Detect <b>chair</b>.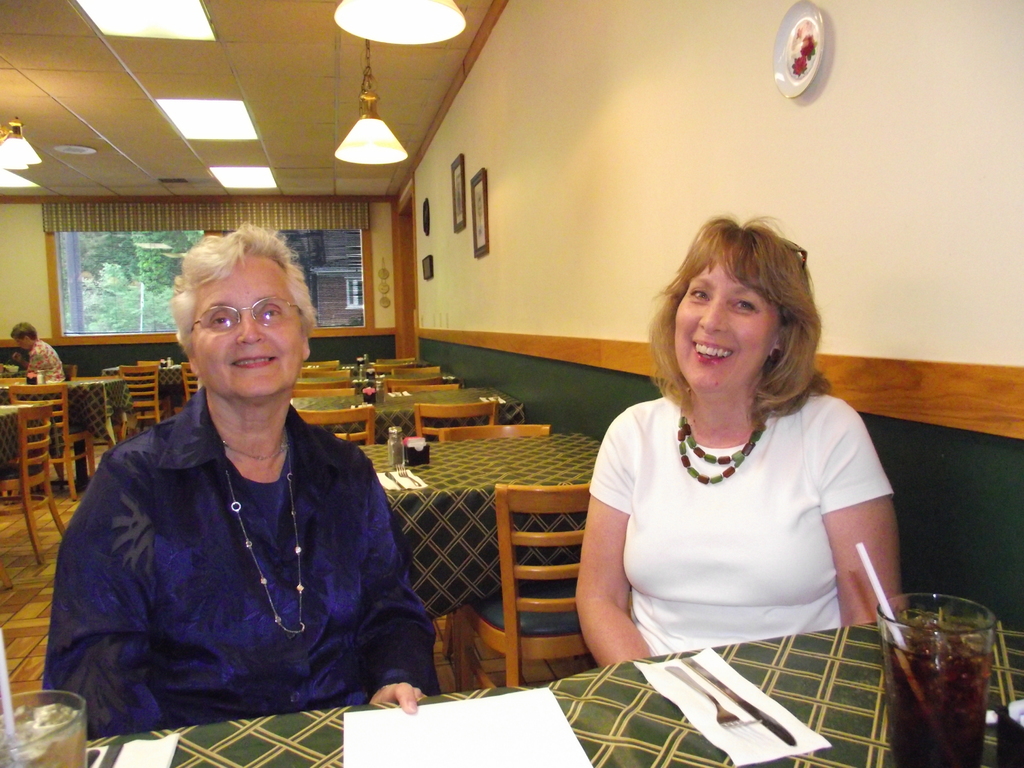
Detected at locate(411, 397, 499, 442).
